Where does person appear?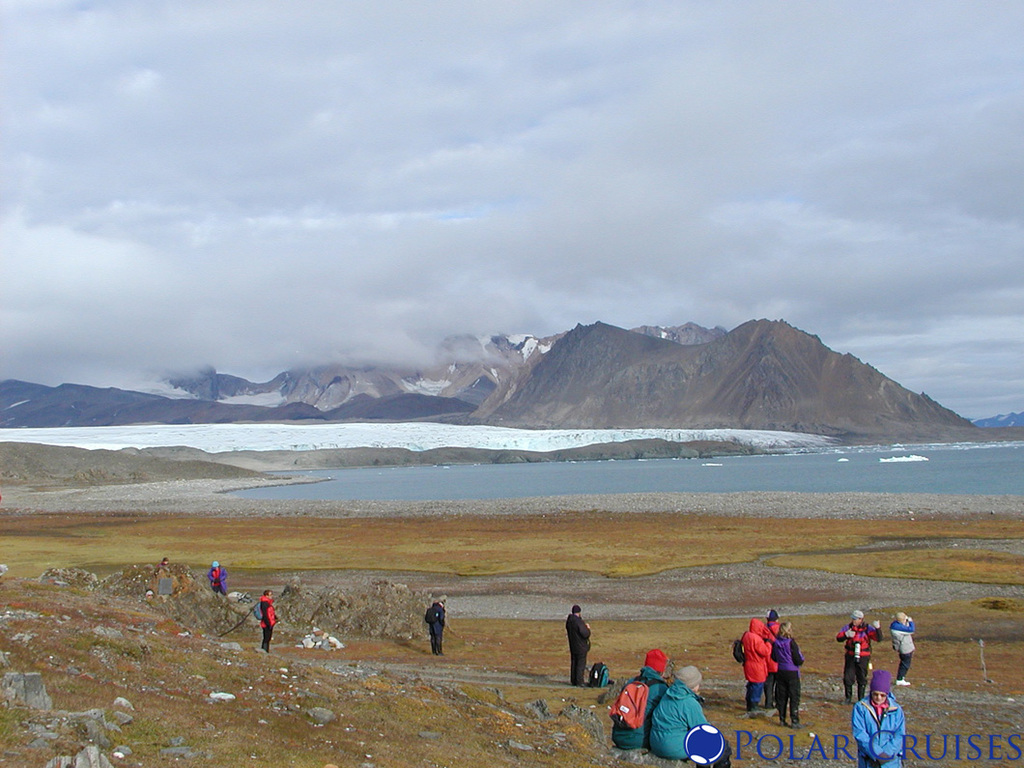
Appears at bbox=(565, 603, 593, 685).
